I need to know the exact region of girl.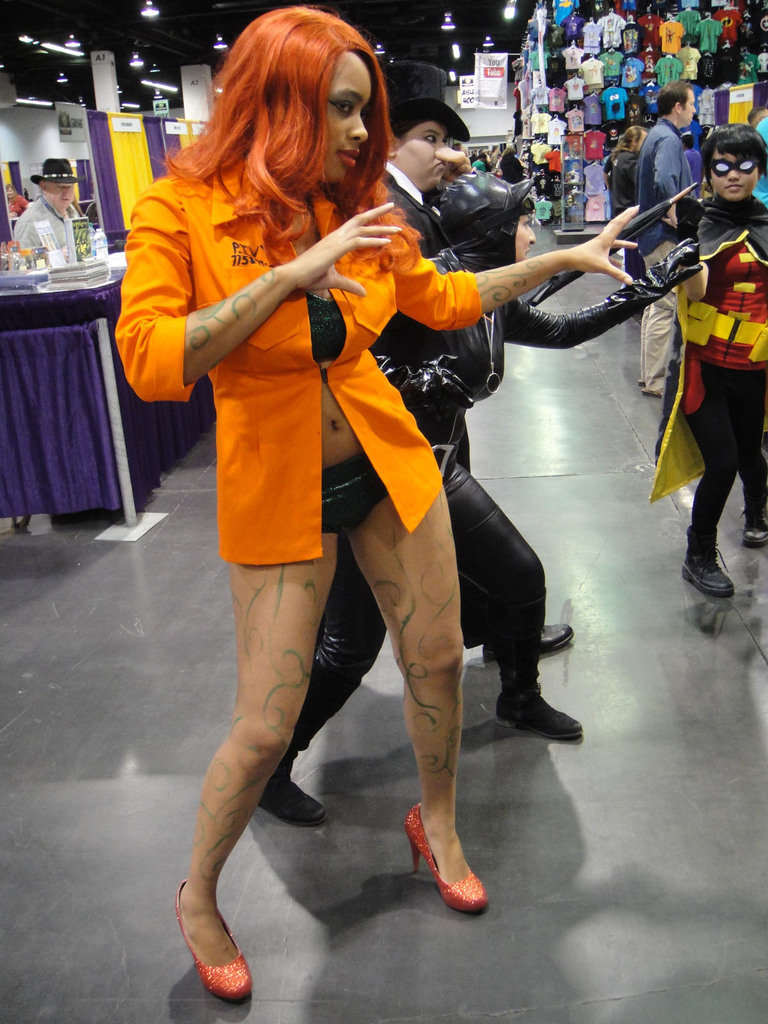
Region: [115, 3, 643, 1008].
